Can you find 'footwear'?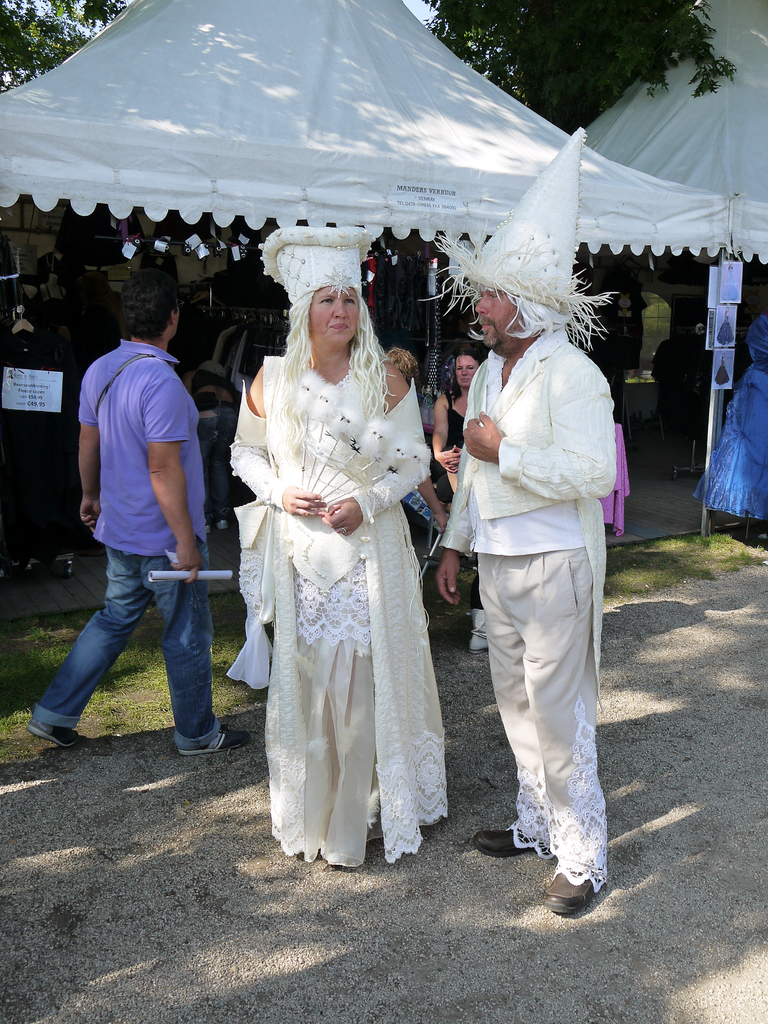
Yes, bounding box: 182/724/250/755.
